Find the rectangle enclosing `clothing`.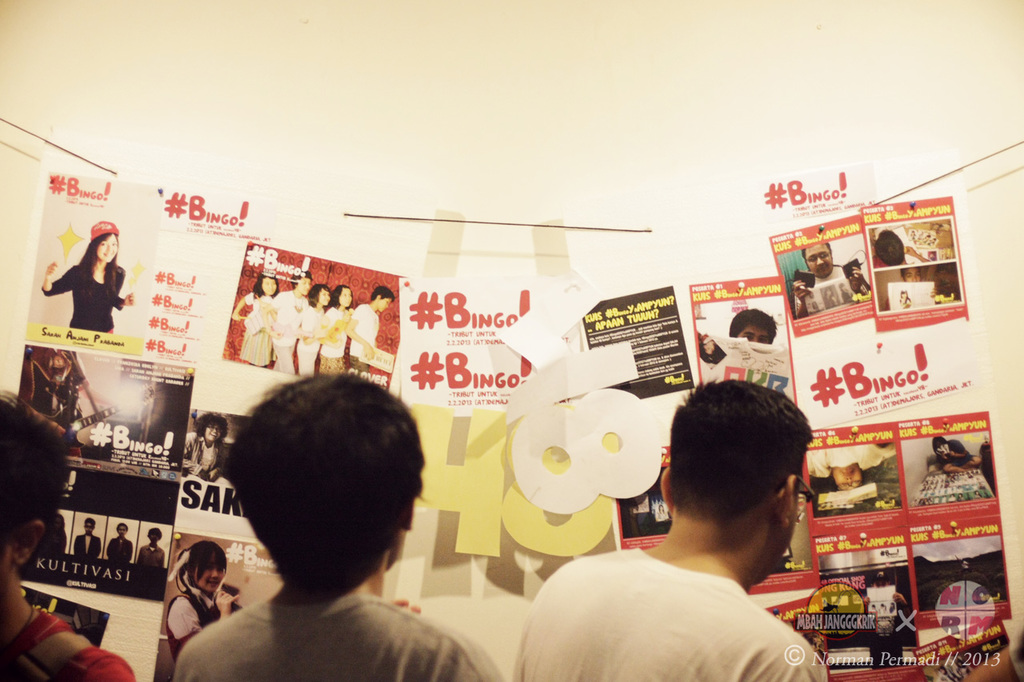
300:301:325:373.
